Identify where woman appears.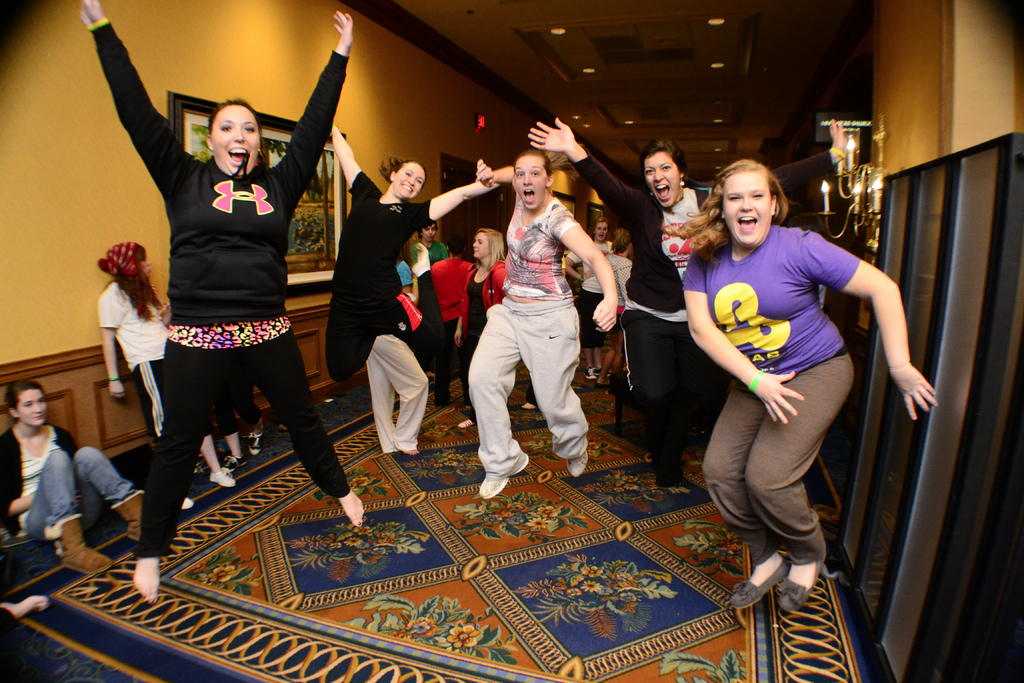
Appears at bbox=(467, 147, 620, 500).
